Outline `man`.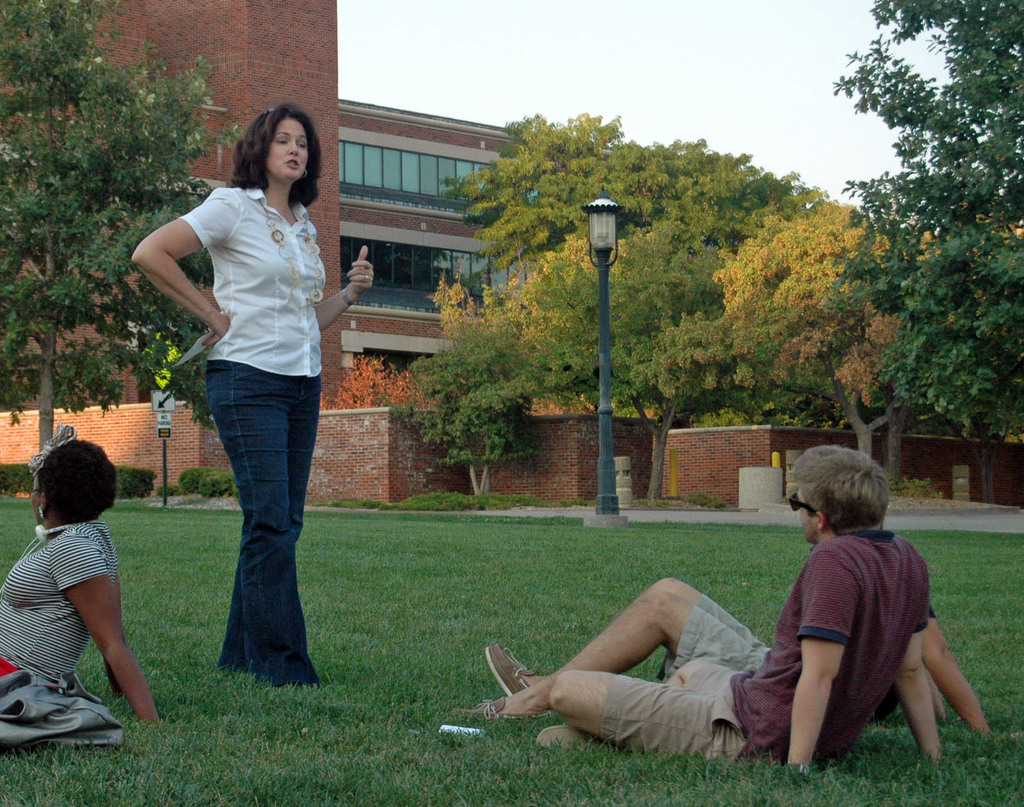
Outline: bbox(442, 443, 947, 790).
